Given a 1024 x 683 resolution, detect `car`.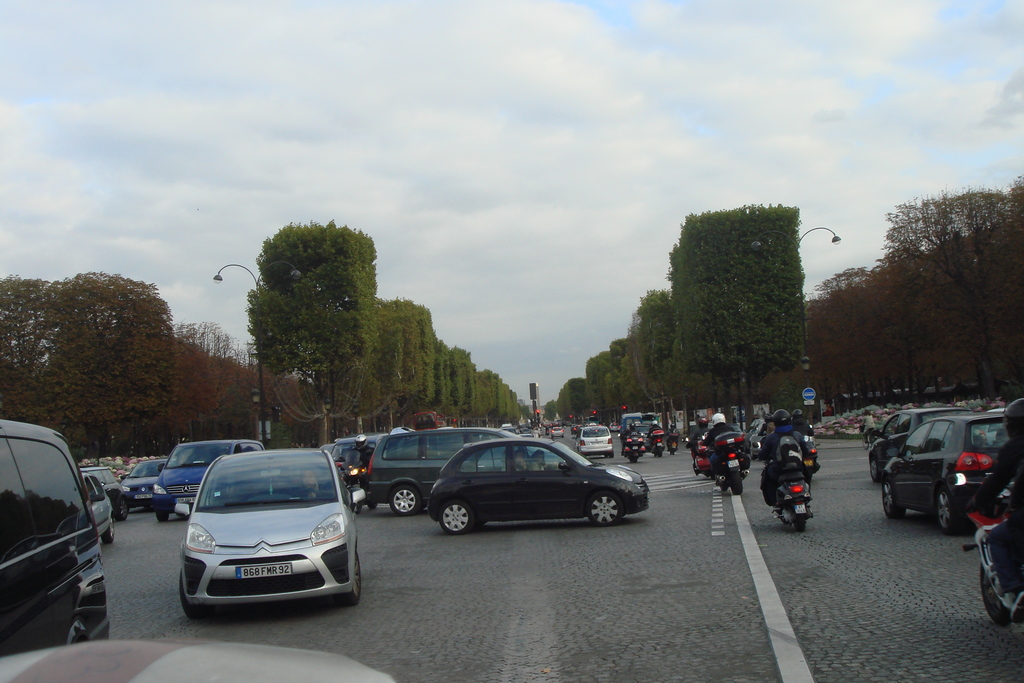
bbox=(166, 452, 358, 627).
